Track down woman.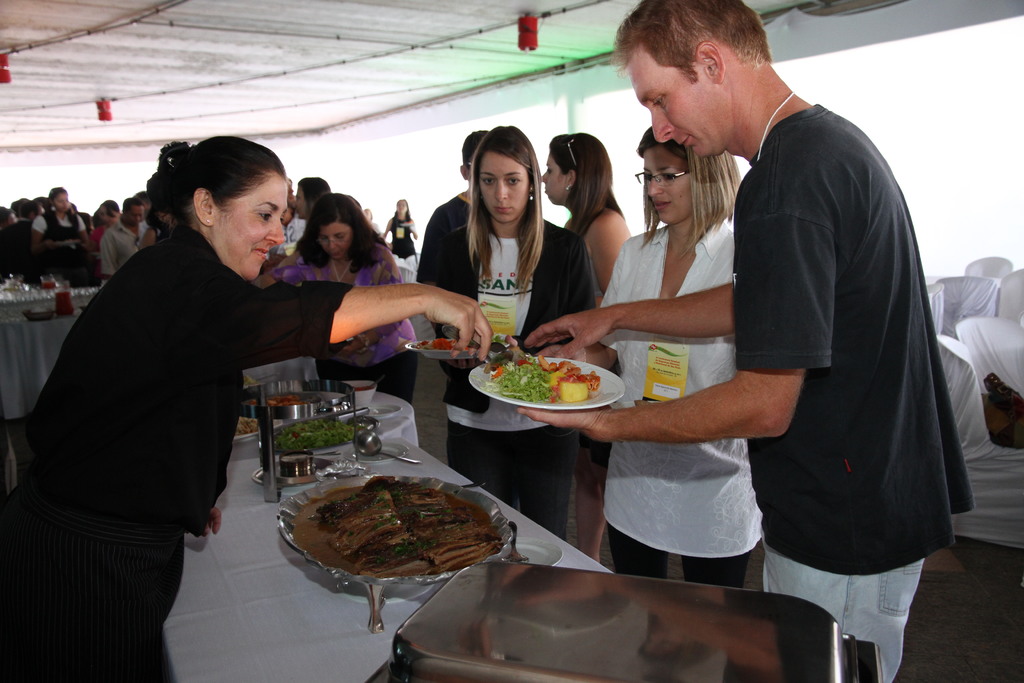
Tracked to l=420, t=120, r=602, b=556.
